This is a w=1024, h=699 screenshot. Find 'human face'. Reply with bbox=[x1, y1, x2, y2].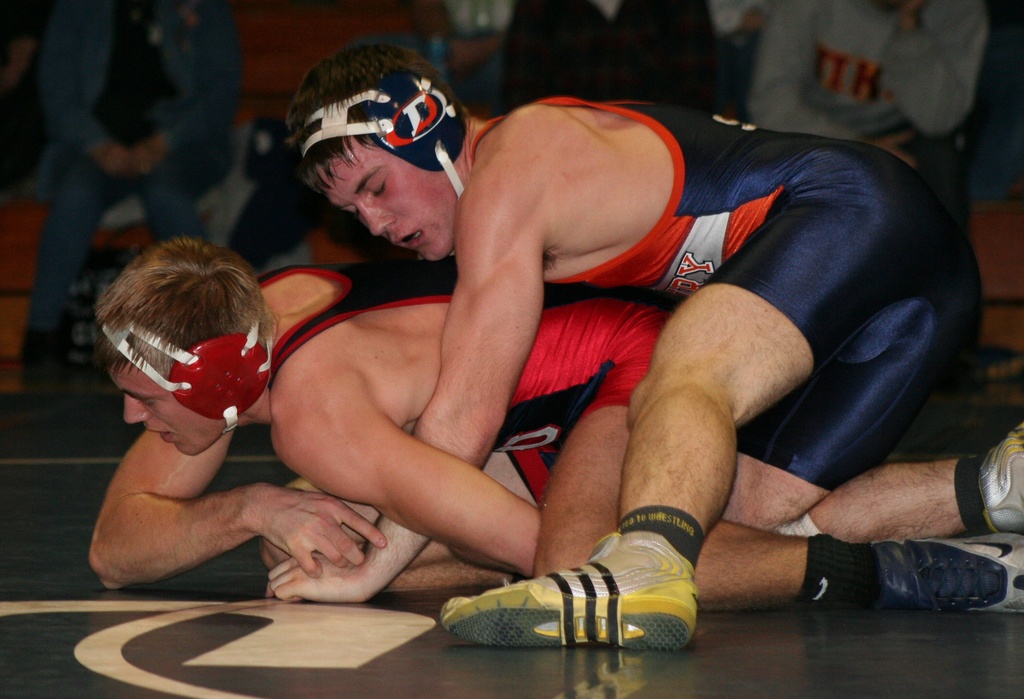
bbox=[106, 325, 226, 453].
